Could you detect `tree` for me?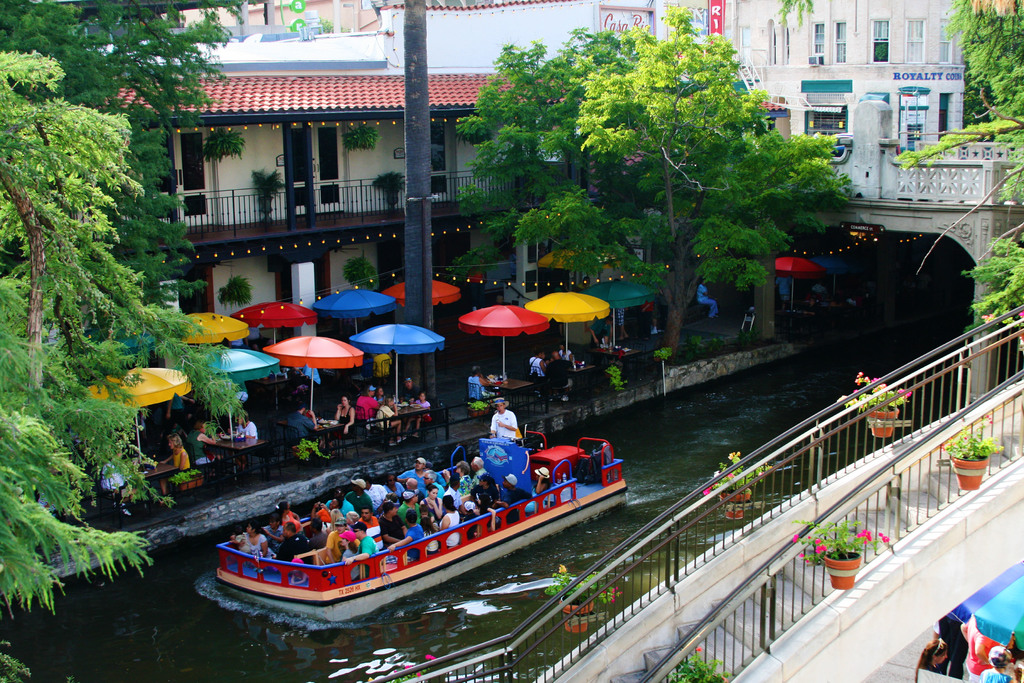
Detection result: x1=0, y1=44, x2=232, y2=682.
